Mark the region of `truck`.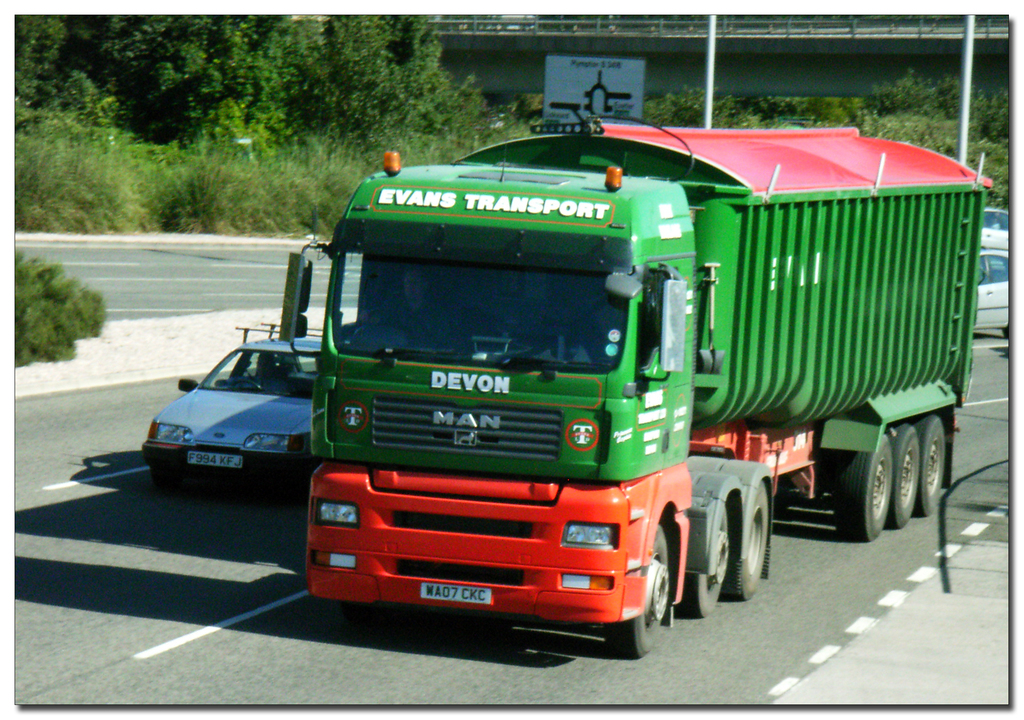
Region: (left=167, top=117, right=1014, bottom=653).
